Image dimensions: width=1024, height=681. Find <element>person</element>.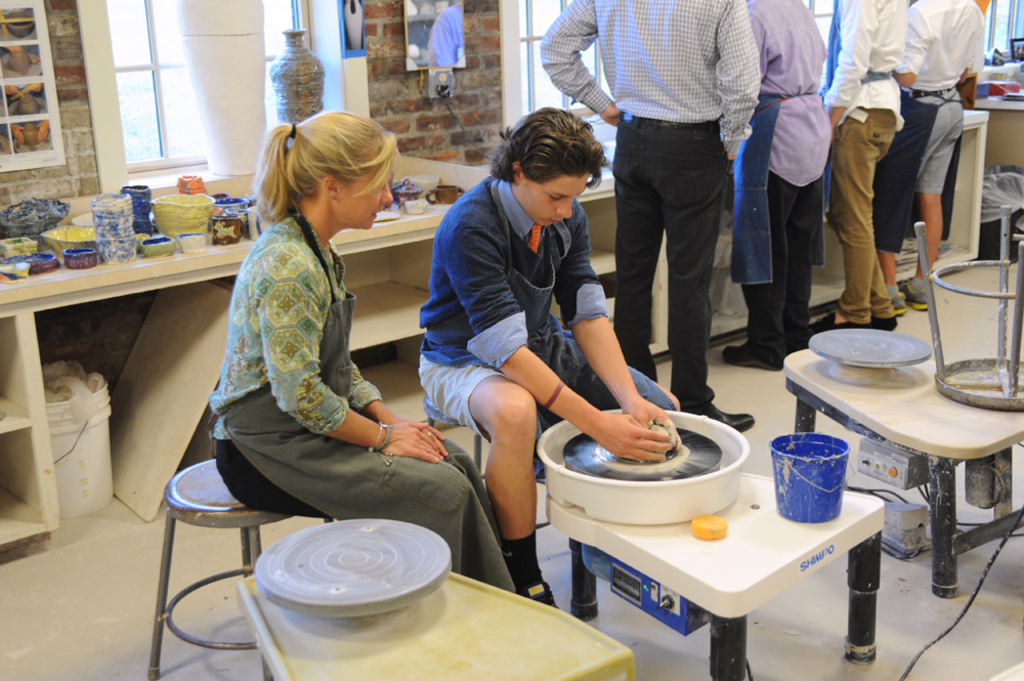
region(718, 0, 836, 374).
